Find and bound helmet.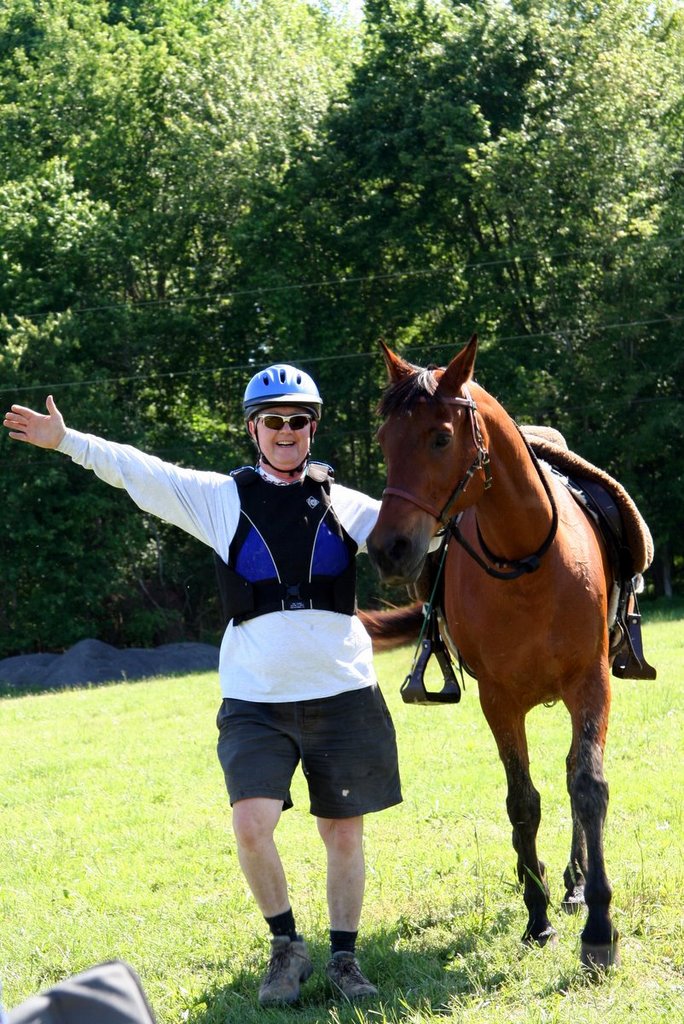
Bound: bbox=(241, 363, 321, 475).
